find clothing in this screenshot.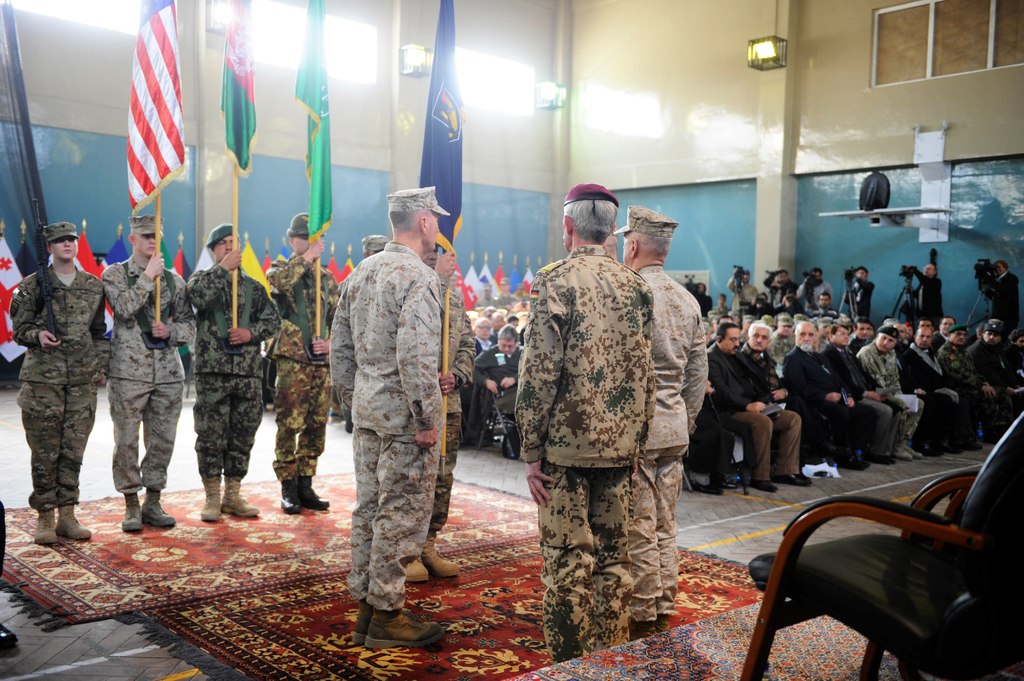
The bounding box for clothing is box(428, 271, 477, 538).
